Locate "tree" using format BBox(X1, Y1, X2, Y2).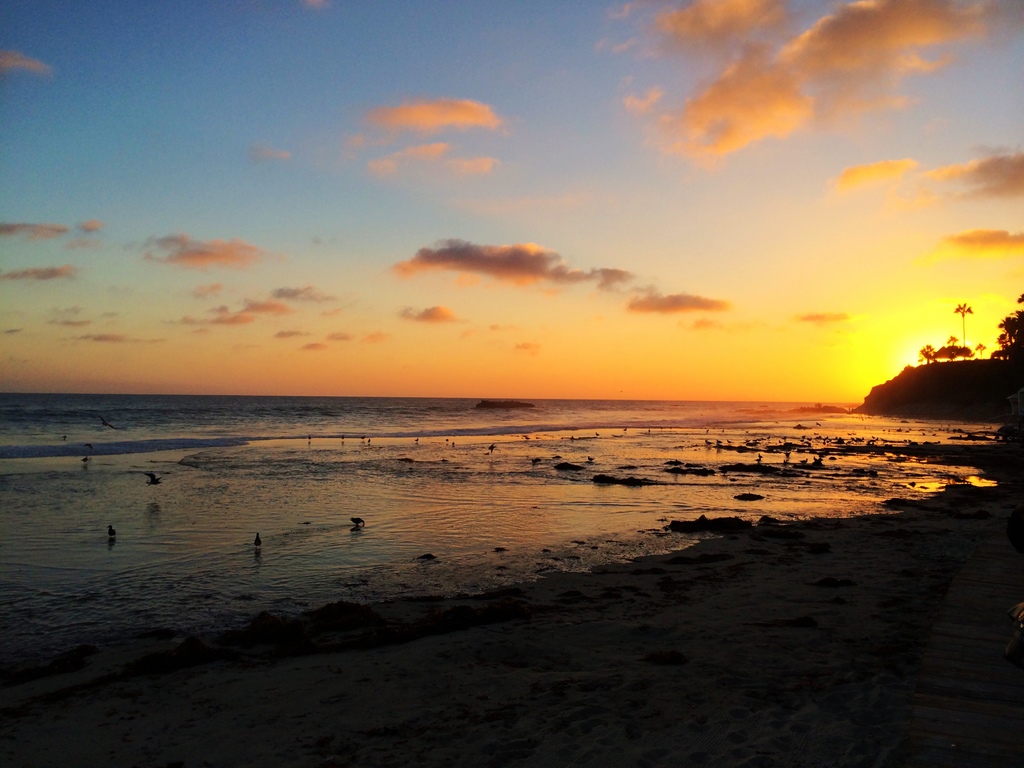
BBox(950, 305, 972, 364).
